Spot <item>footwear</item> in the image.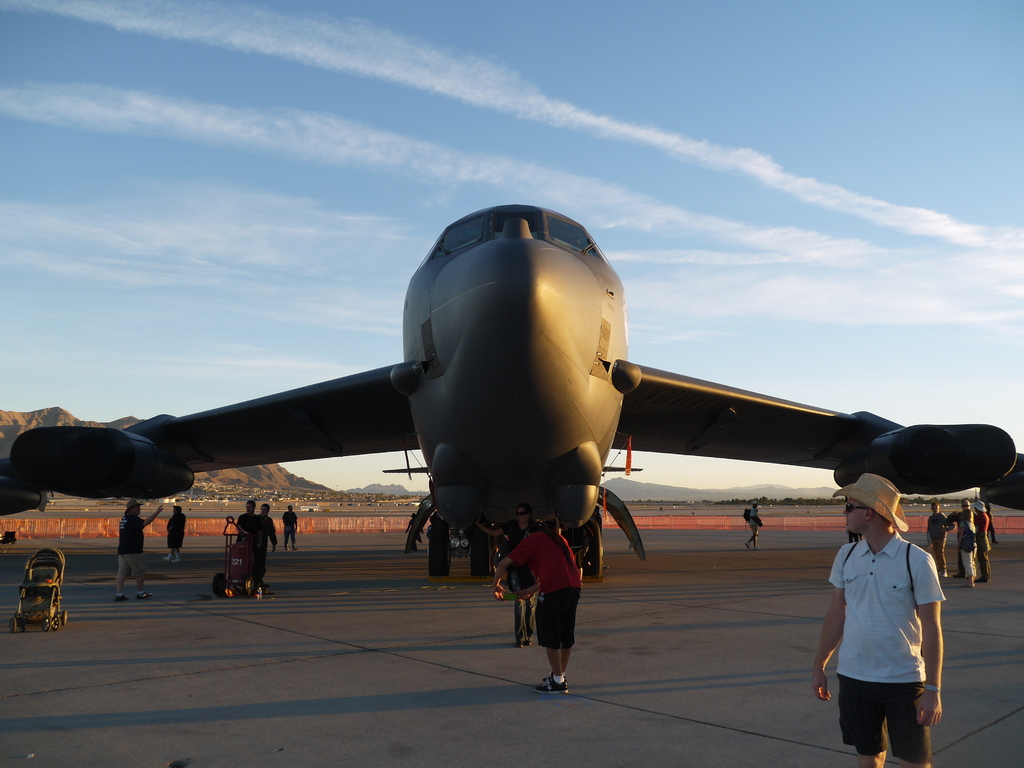
<item>footwear</item> found at <bbox>136, 590, 152, 598</bbox>.
